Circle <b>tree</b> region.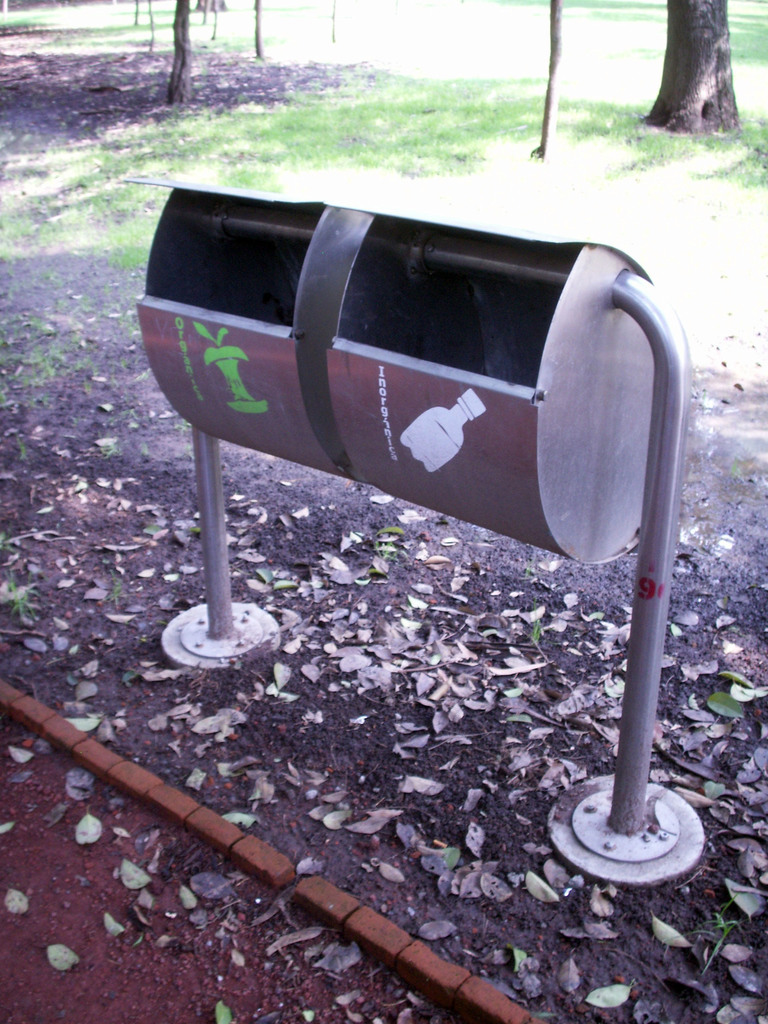
Region: box=[645, 0, 746, 139].
